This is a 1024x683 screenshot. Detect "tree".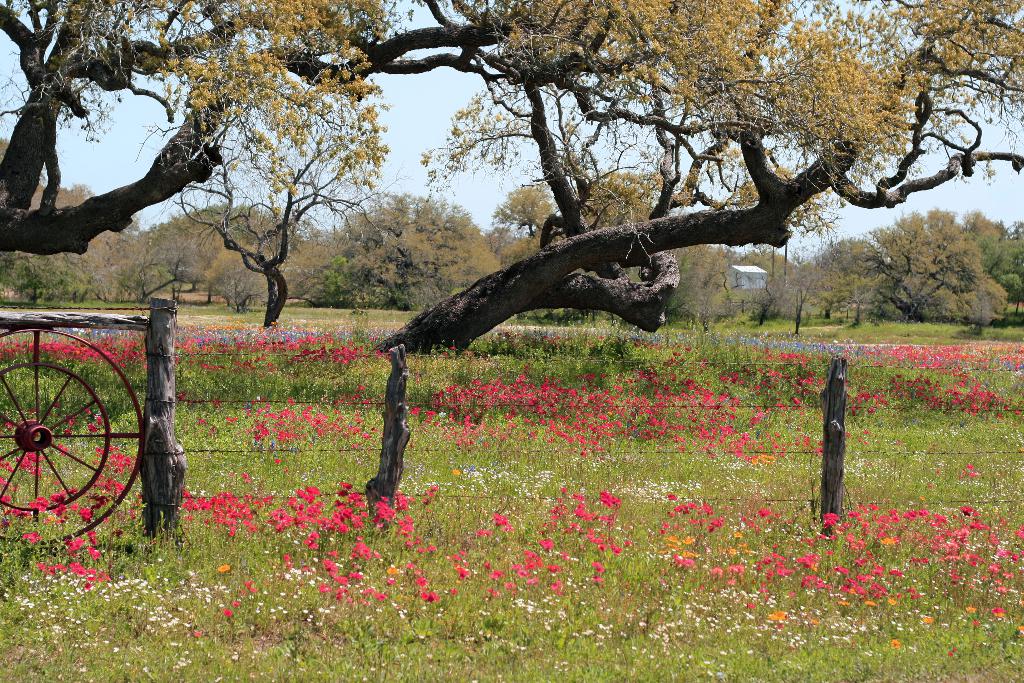
<bbox>498, 184, 550, 251</bbox>.
